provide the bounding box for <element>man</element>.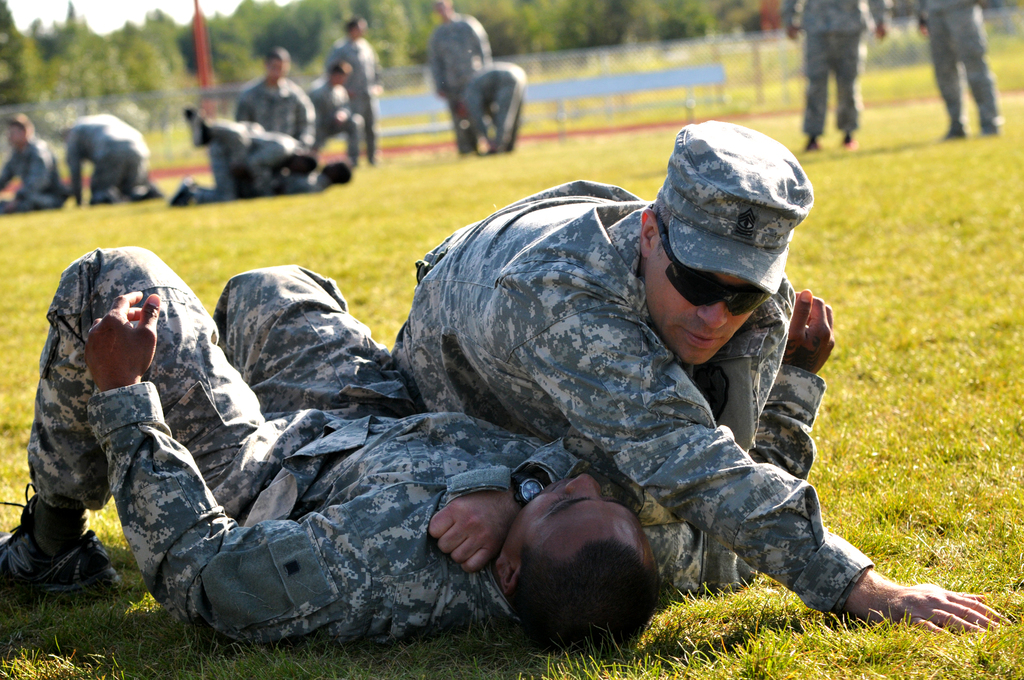
bbox=[234, 46, 328, 155].
